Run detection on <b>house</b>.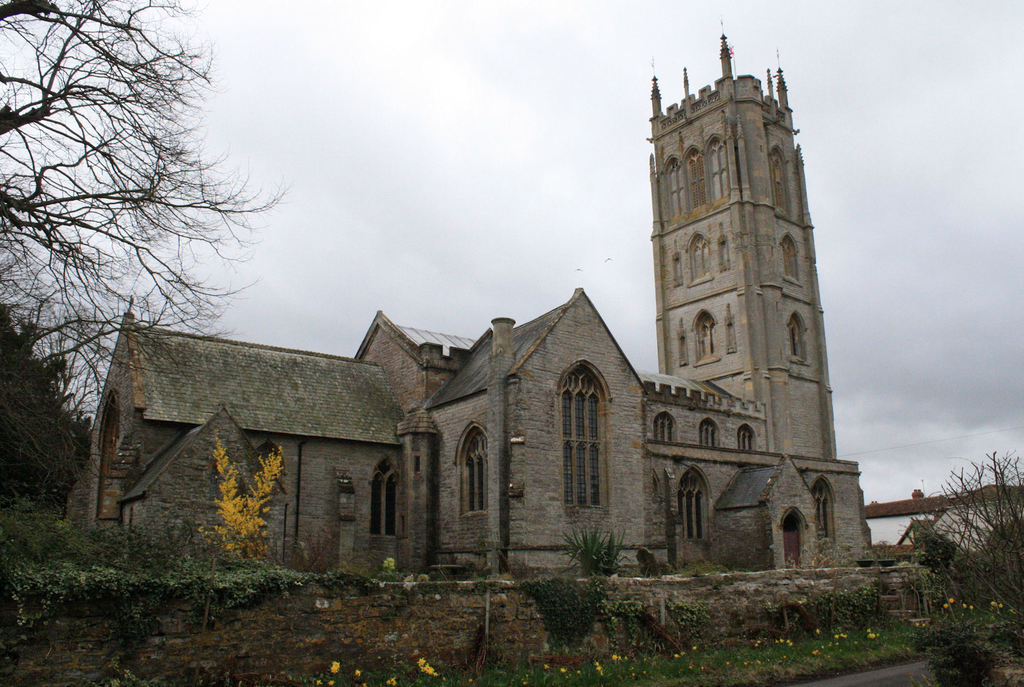
Result: l=639, t=53, r=884, b=570.
